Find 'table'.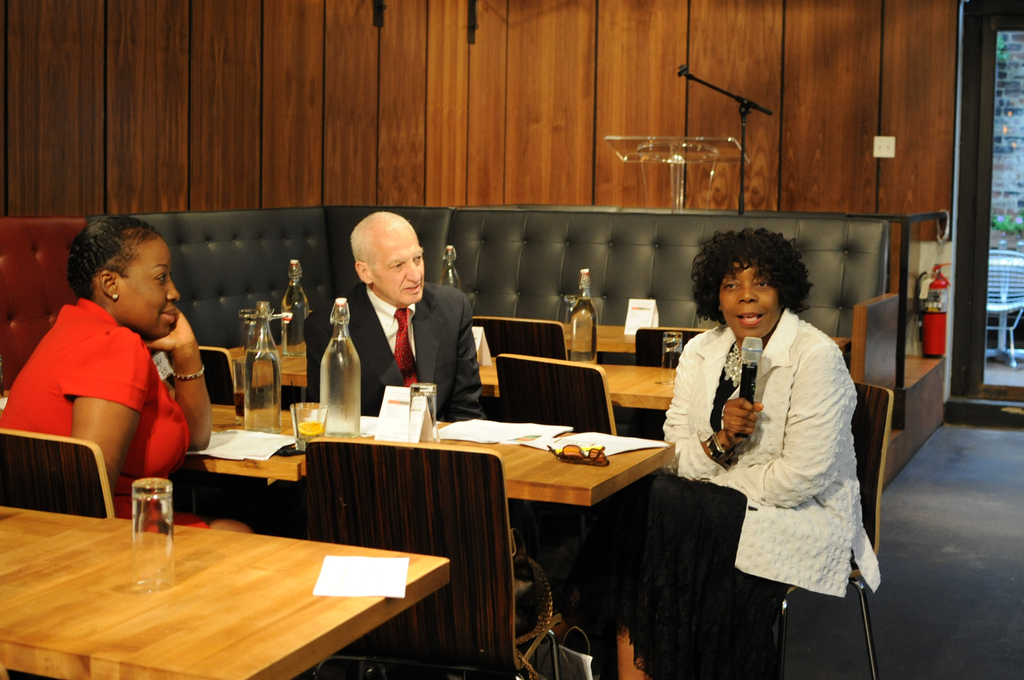
detection(218, 323, 684, 455).
